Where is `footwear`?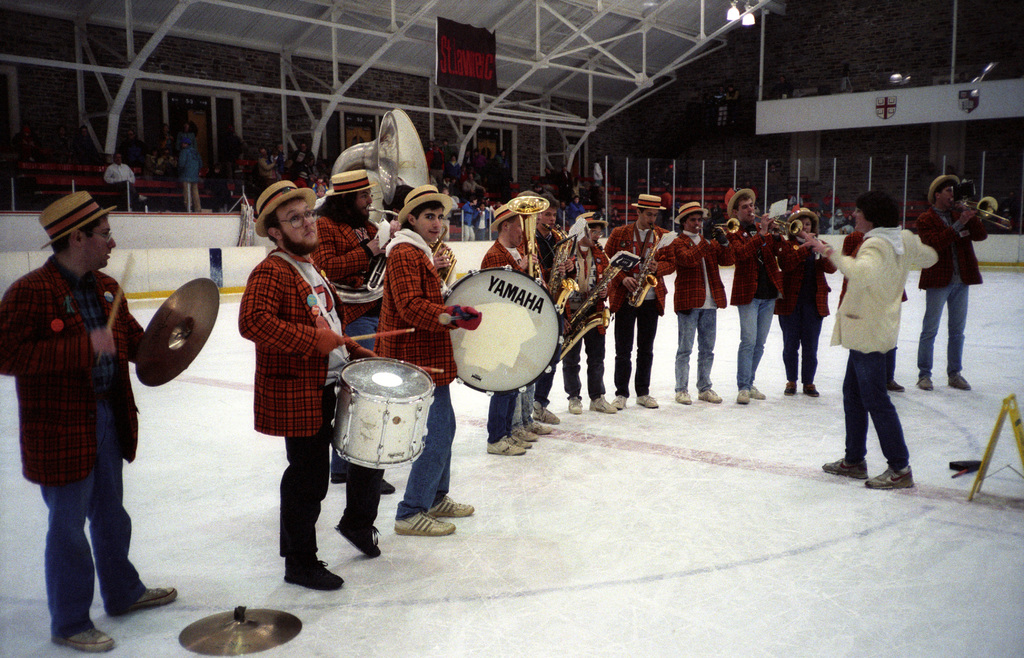
[x1=335, y1=513, x2=382, y2=559].
